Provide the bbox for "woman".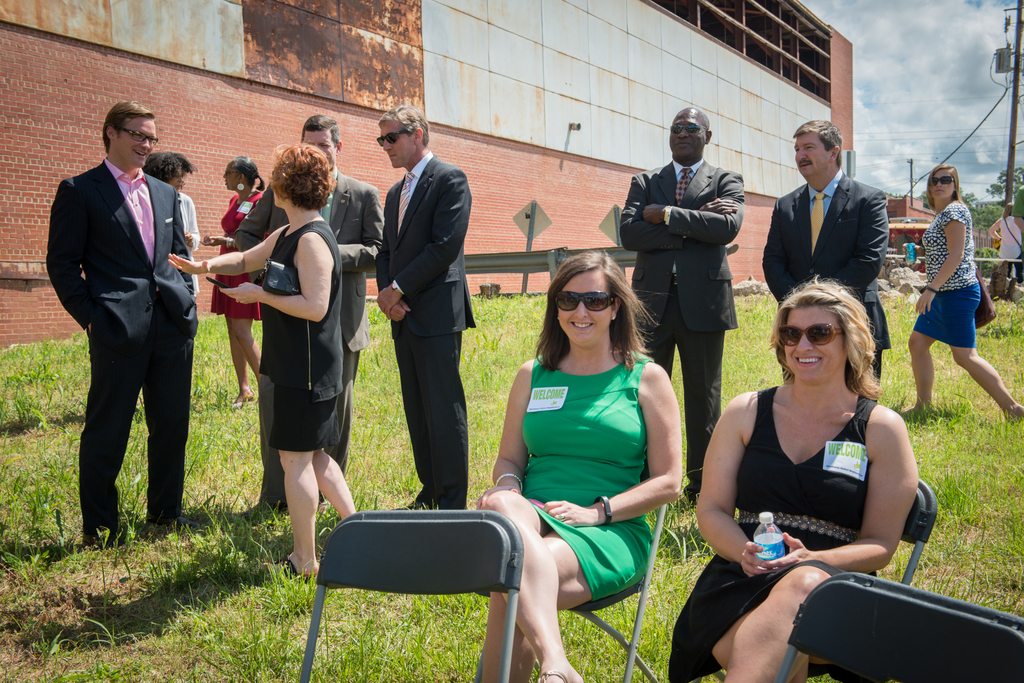
bbox(667, 279, 917, 682).
